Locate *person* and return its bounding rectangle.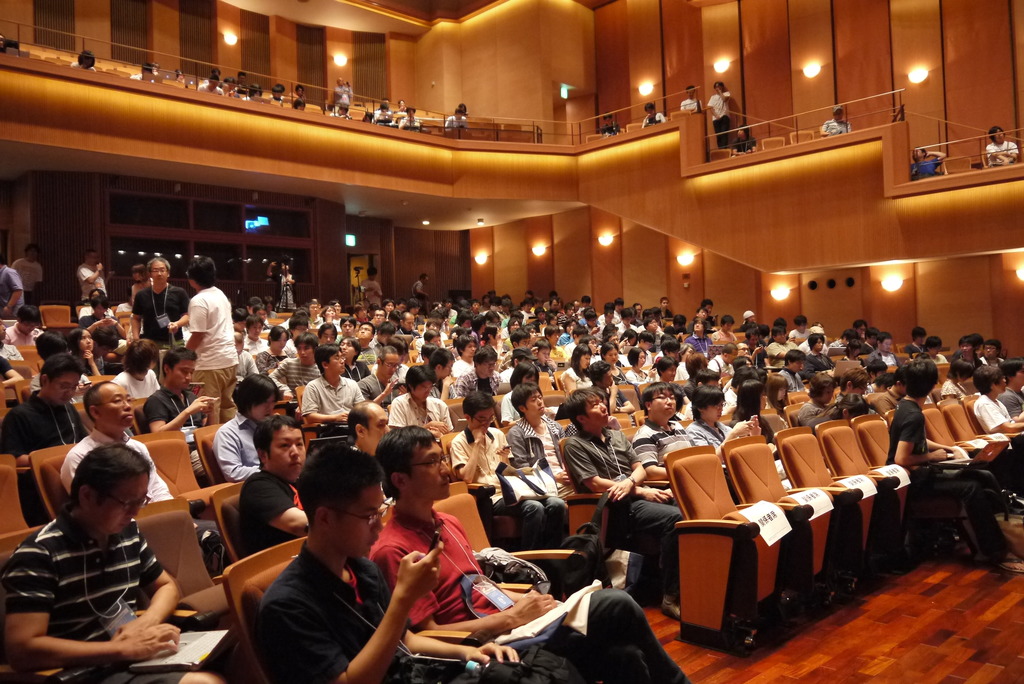
left=3, top=443, right=224, bottom=683.
